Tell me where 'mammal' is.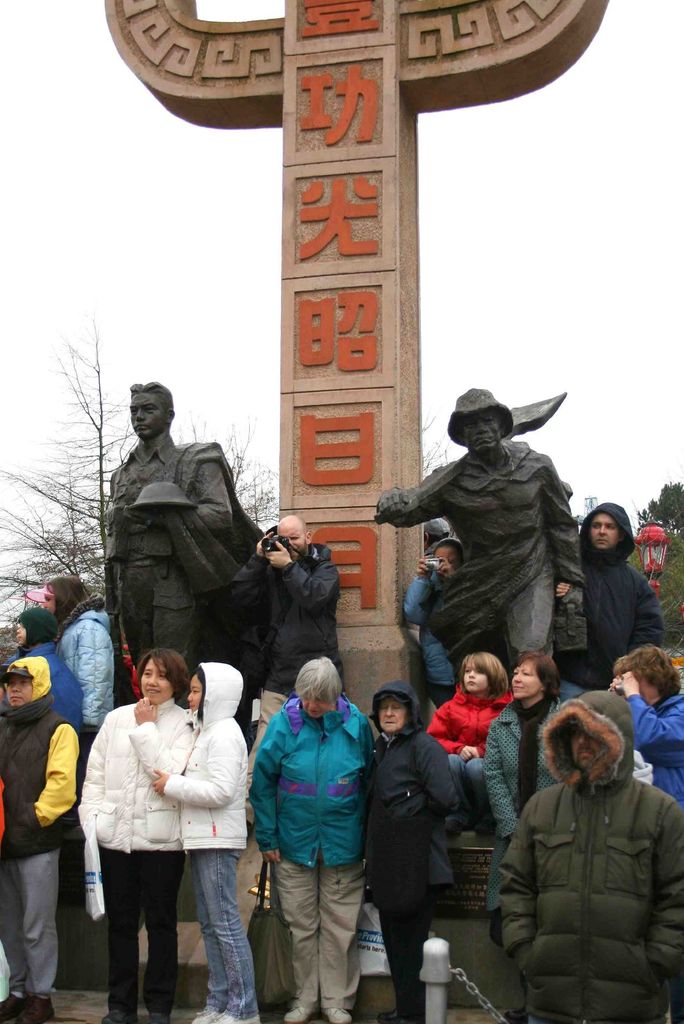
'mammal' is at 105, 380, 257, 705.
